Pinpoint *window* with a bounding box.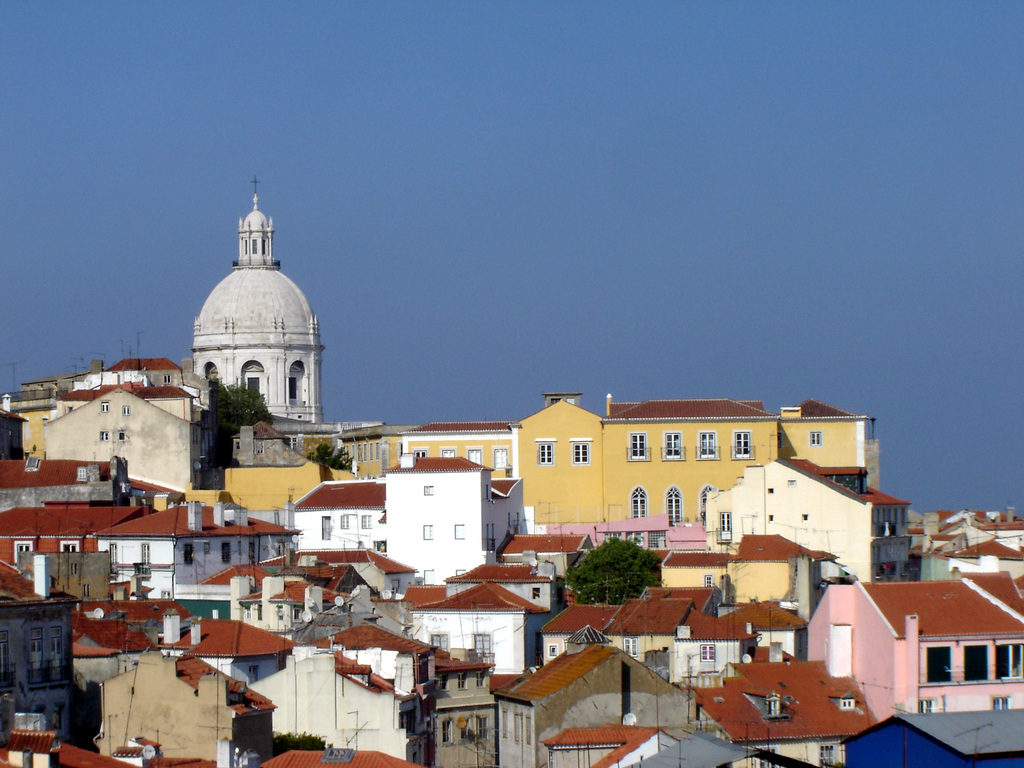
{"x1": 98, "y1": 431, "x2": 109, "y2": 442}.
